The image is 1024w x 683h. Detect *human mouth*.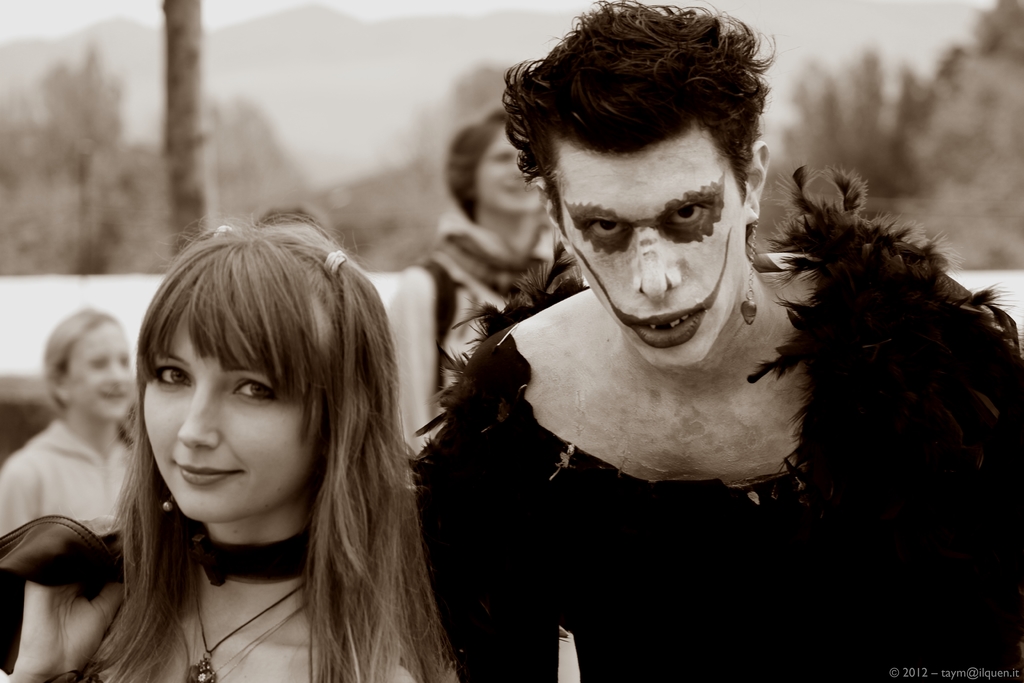
Detection: pyautogui.locateOnScreen(502, 183, 538, 199).
